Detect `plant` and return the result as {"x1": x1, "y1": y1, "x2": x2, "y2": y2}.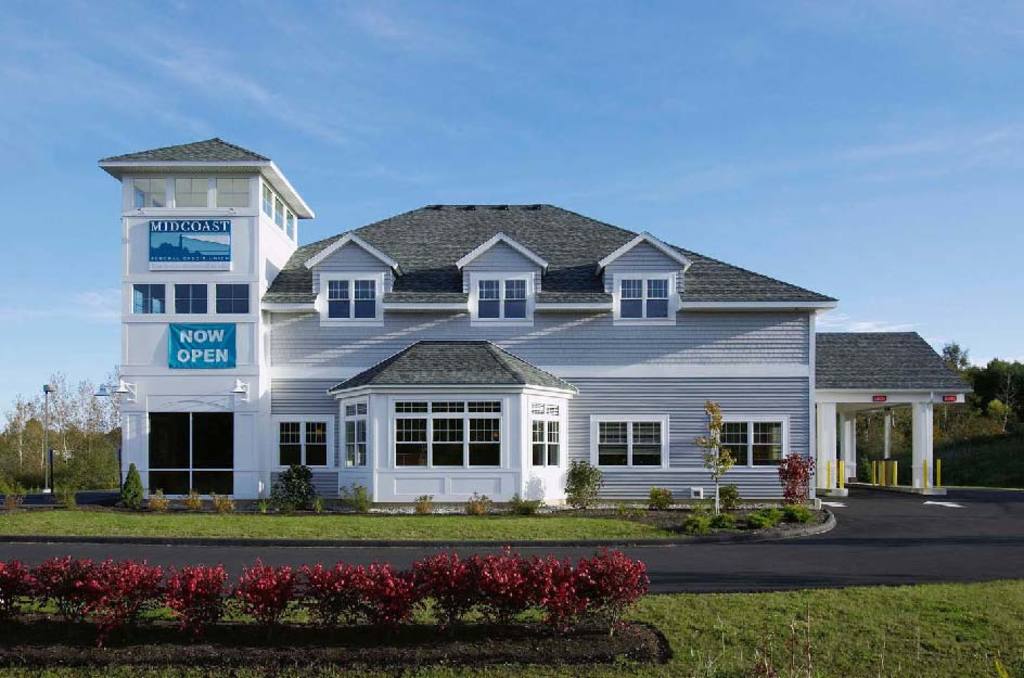
{"x1": 613, "y1": 500, "x2": 636, "y2": 522}.
